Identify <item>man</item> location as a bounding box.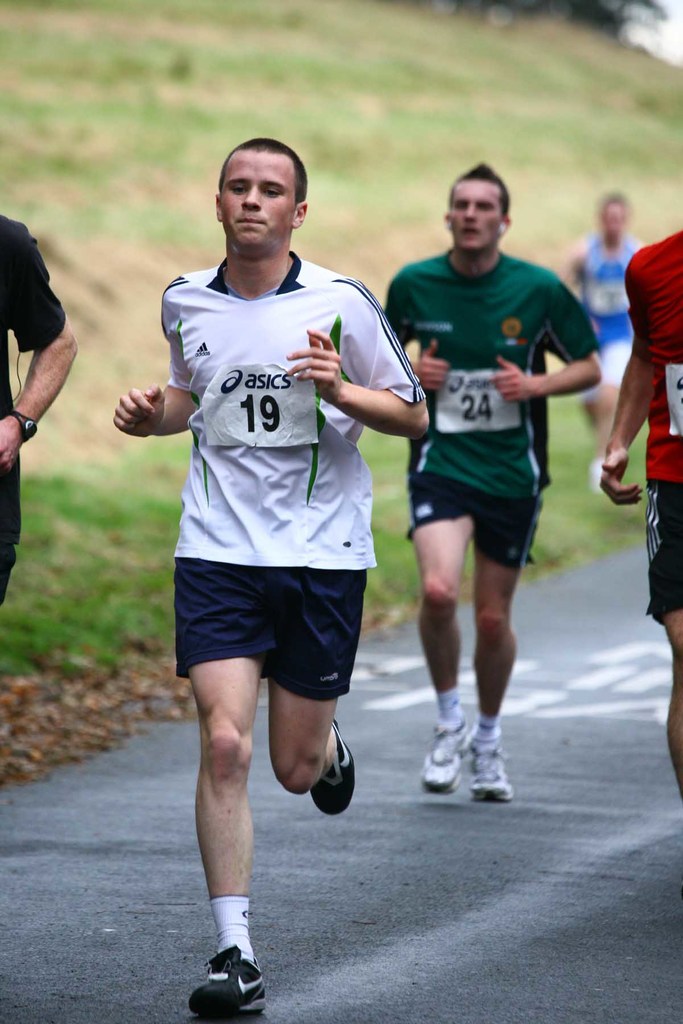
rect(124, 154, 420, 953).
